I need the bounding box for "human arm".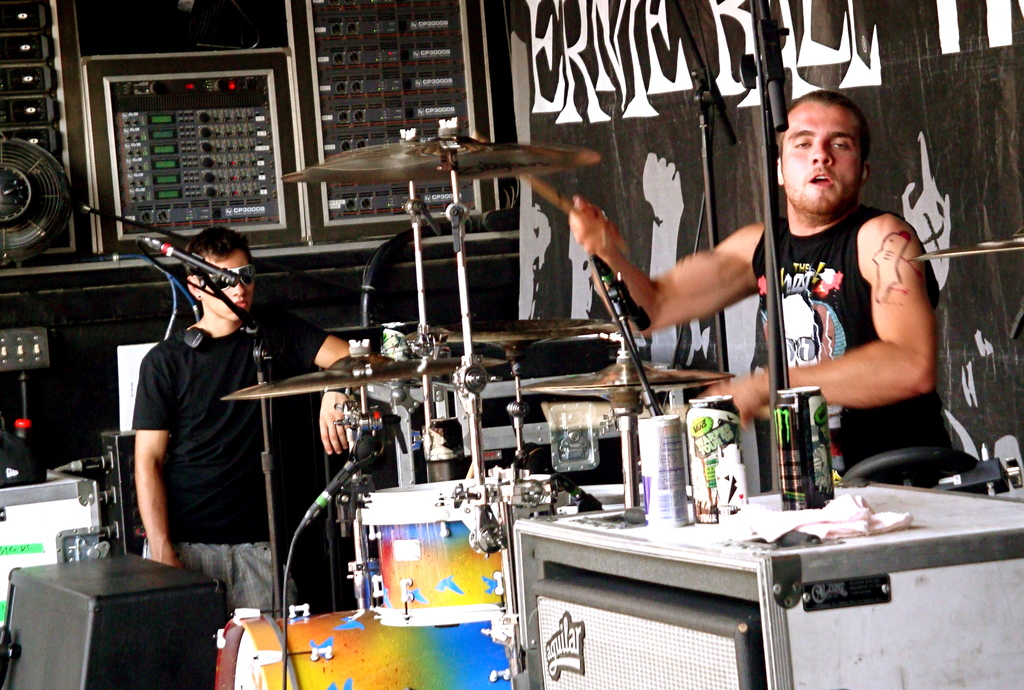
Here it is: {"left": 561, "top": 197, "right": 766, "bottom": 334}.
